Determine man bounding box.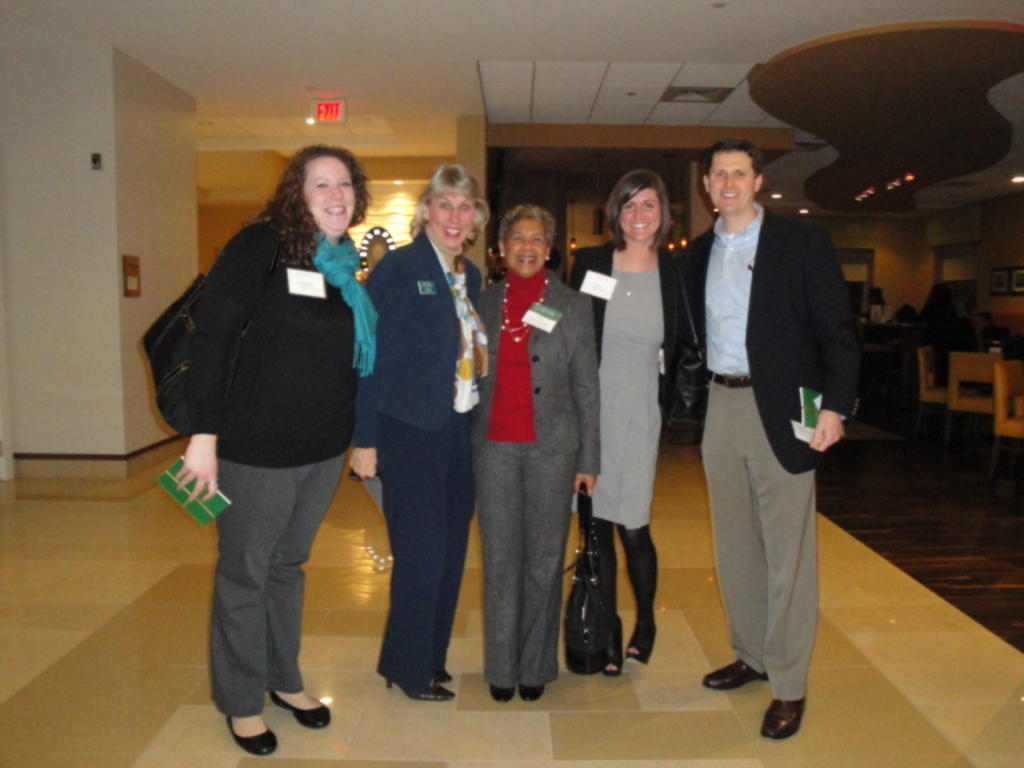
Determined: x1=666, y1=110, x2=858, y2=726.
